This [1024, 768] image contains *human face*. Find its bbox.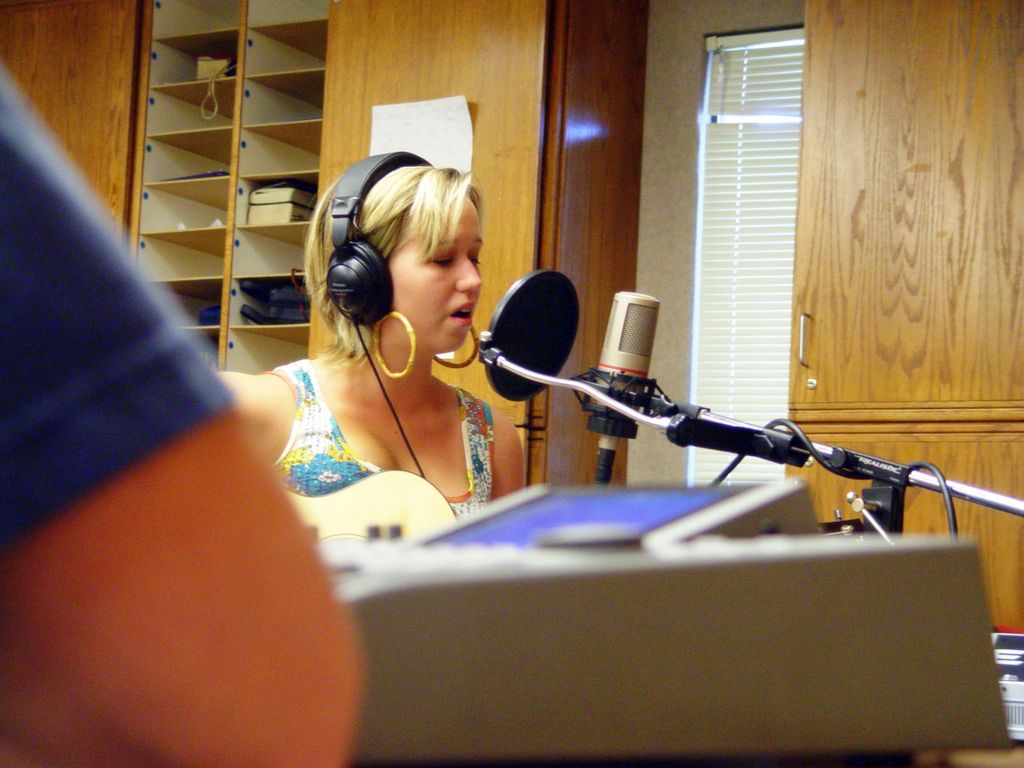
bbox=[392, 196, 483, 351].
